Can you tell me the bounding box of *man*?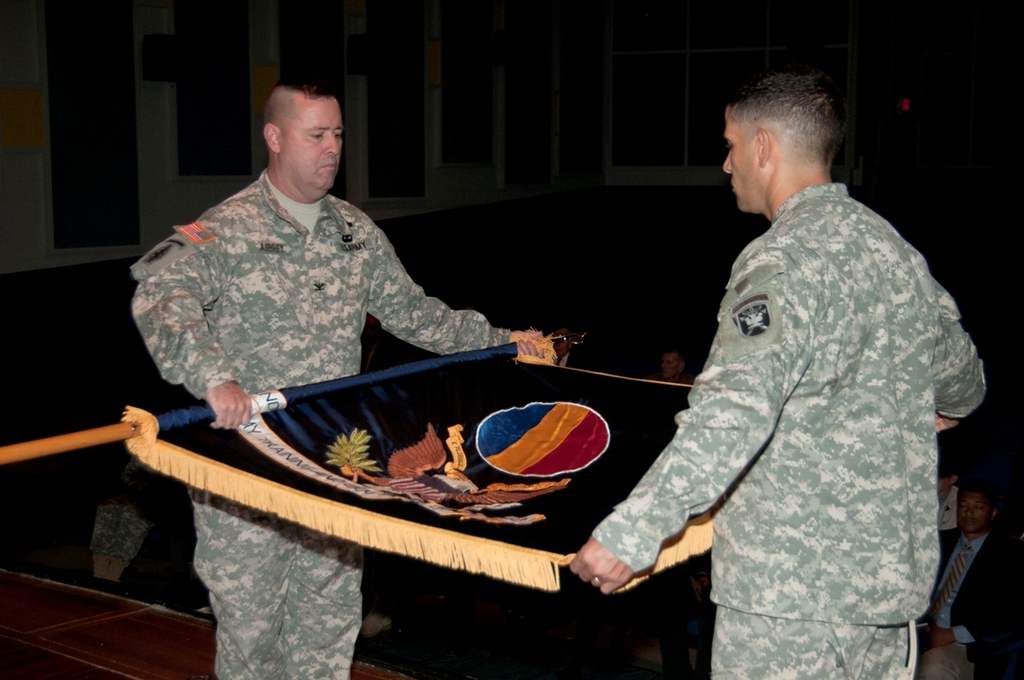
bbox=[609, 0, 975, 679].
